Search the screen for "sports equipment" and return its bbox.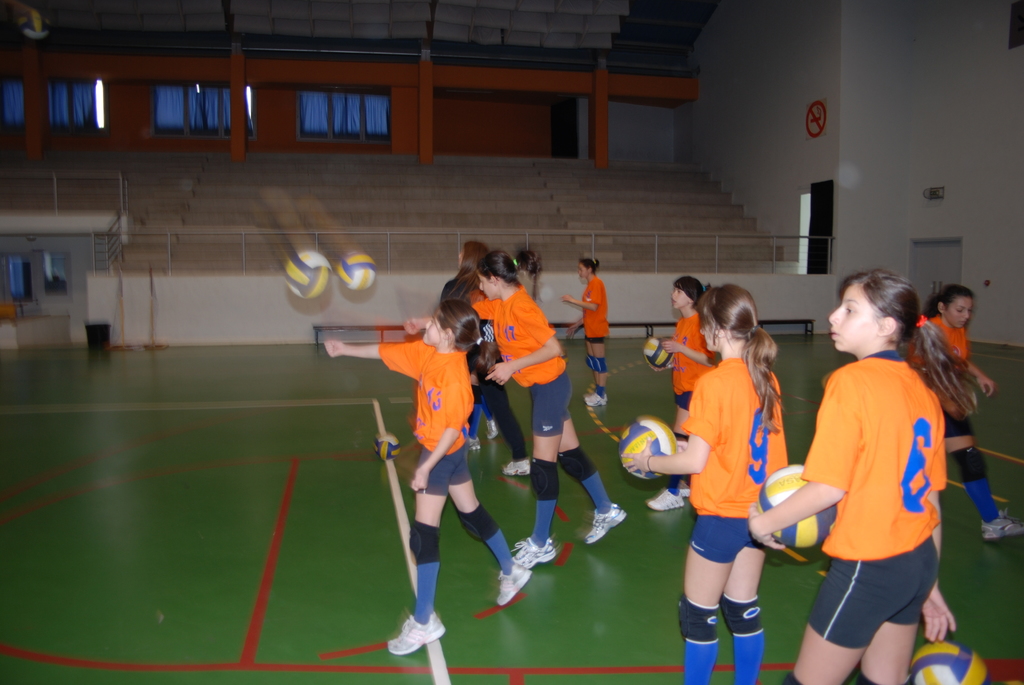
Found: <region>584, 503, 626, 544</region>.
